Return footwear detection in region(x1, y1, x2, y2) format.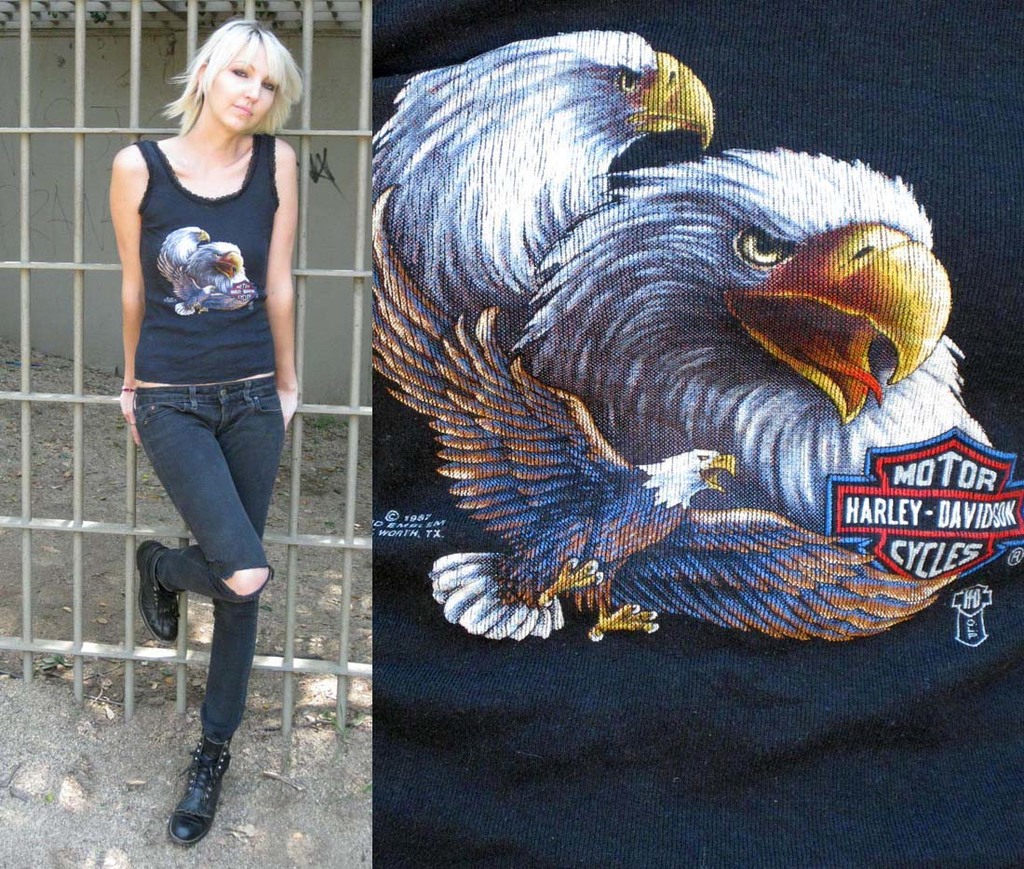
region(154, 741, 227, 846).
